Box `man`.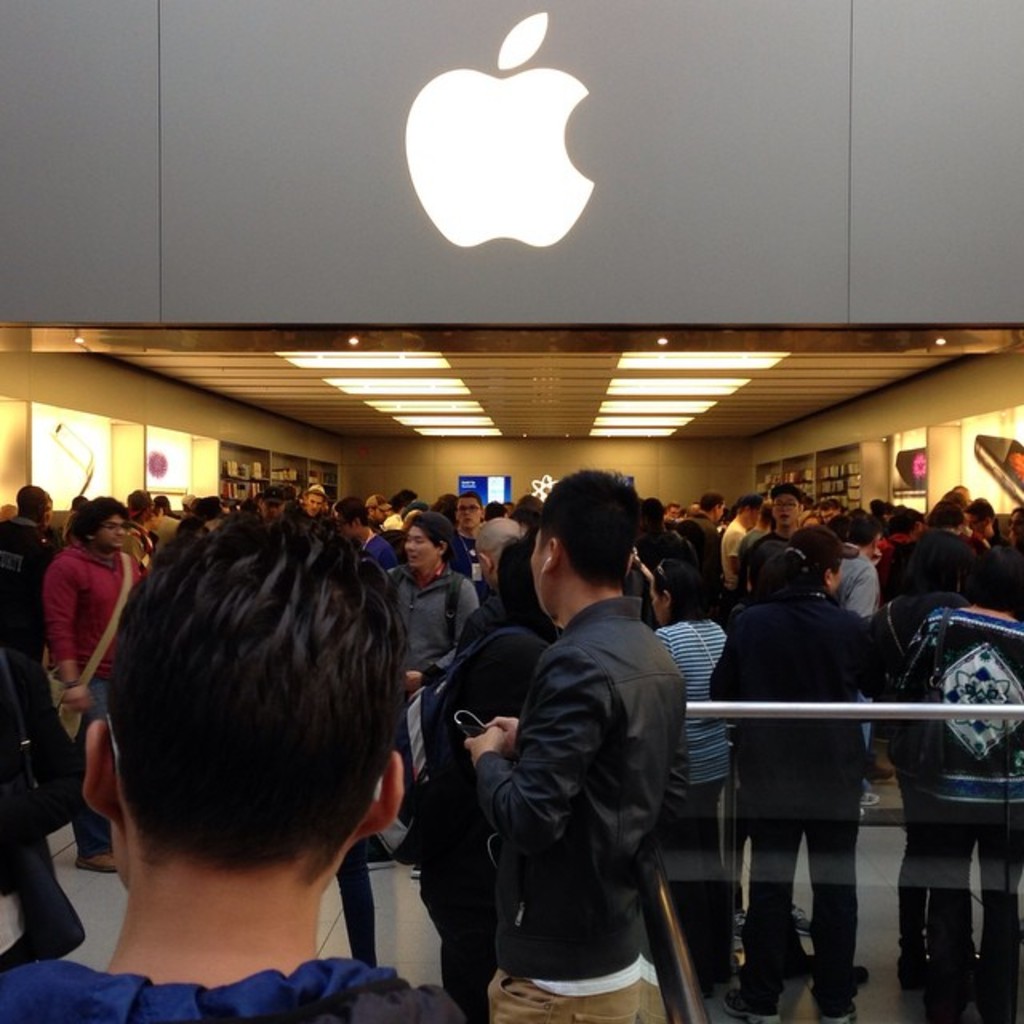
[x1=450, y1=486, x2=490, y2=602].
